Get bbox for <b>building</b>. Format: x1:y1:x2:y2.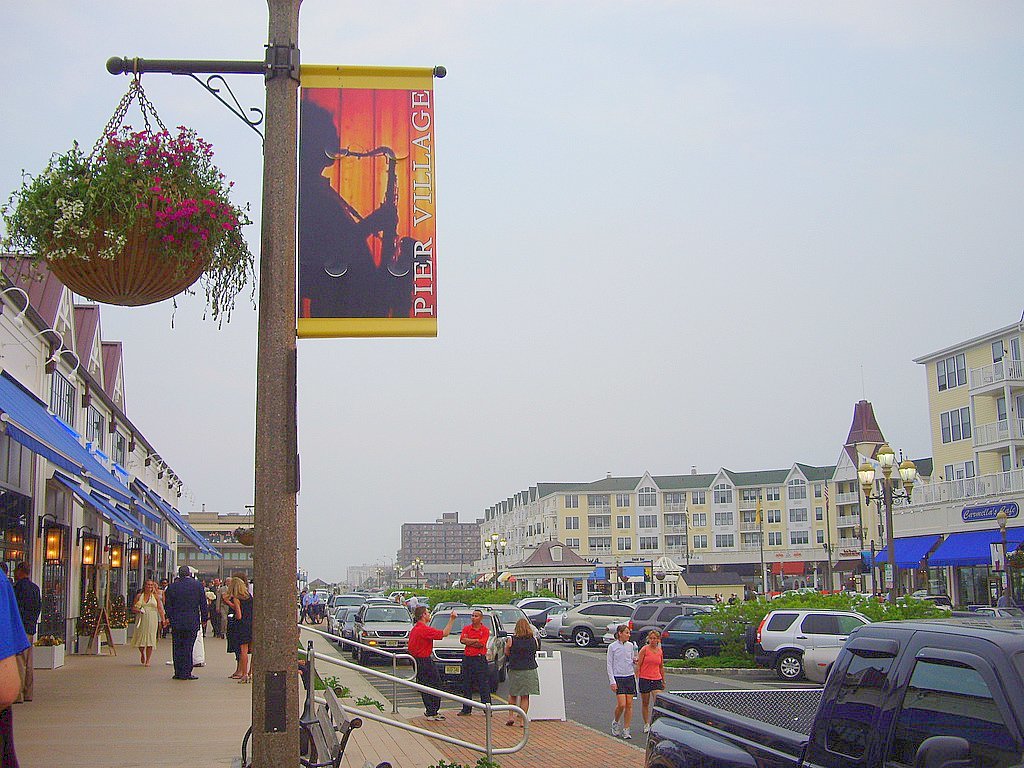
187:516:256:589.
